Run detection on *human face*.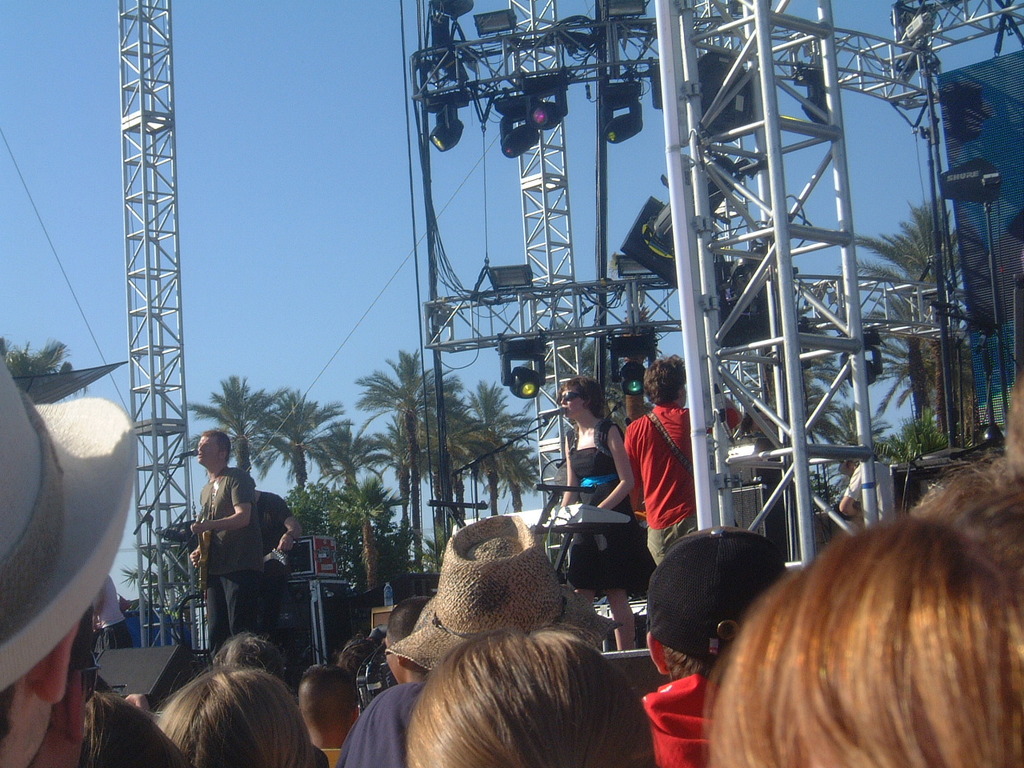
Result: bbox=[197, 436, 222, 466].
